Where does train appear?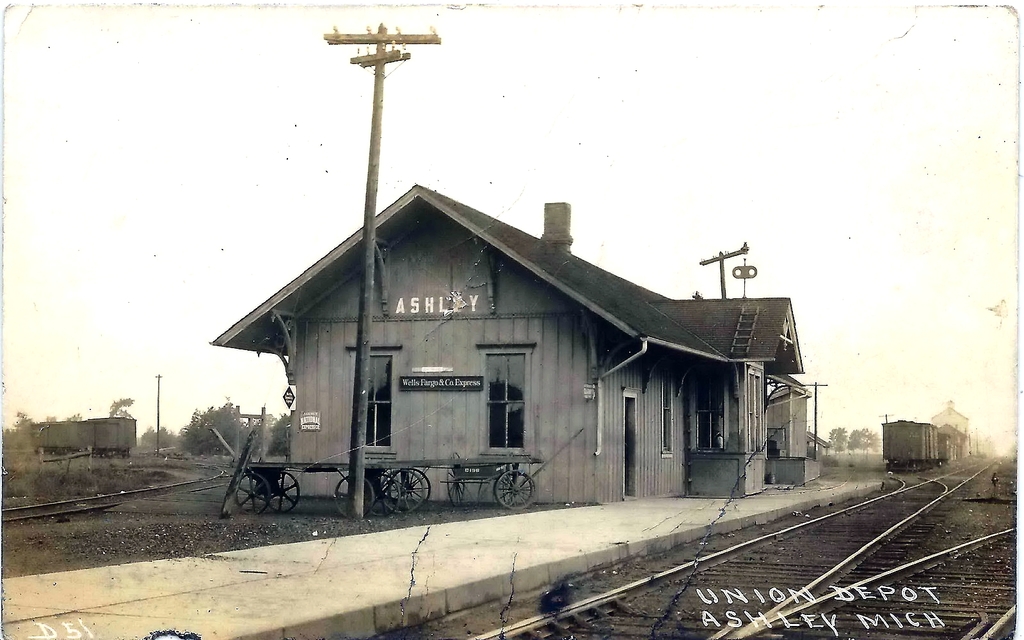
Appears at 881:415:956:470.
